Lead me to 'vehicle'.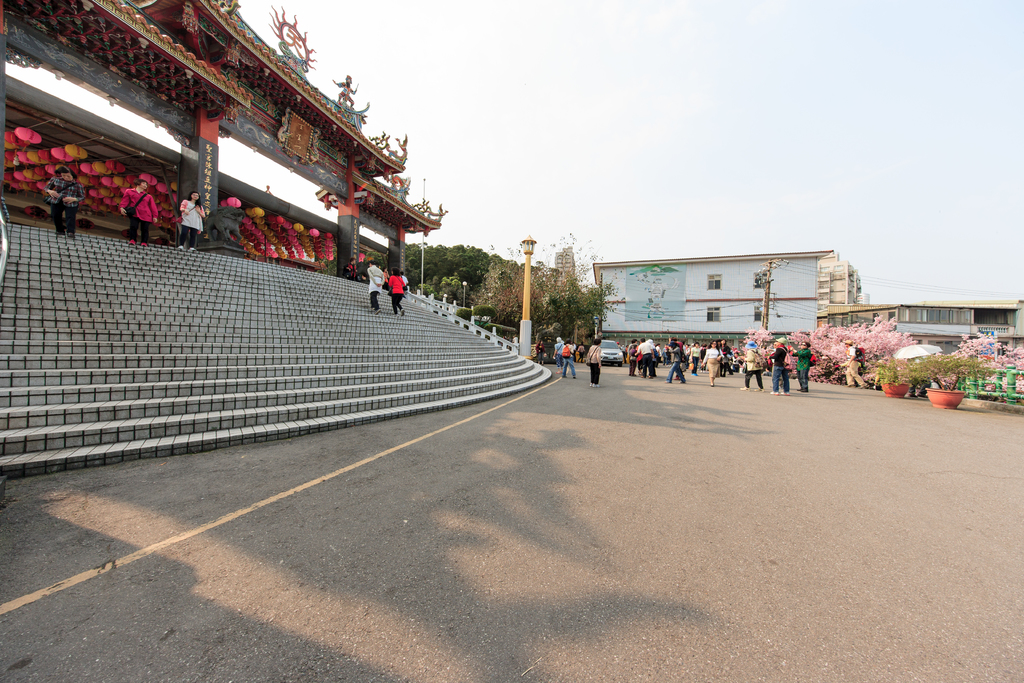
Lead to [left=599, top=341, right=629, bottom=365].
